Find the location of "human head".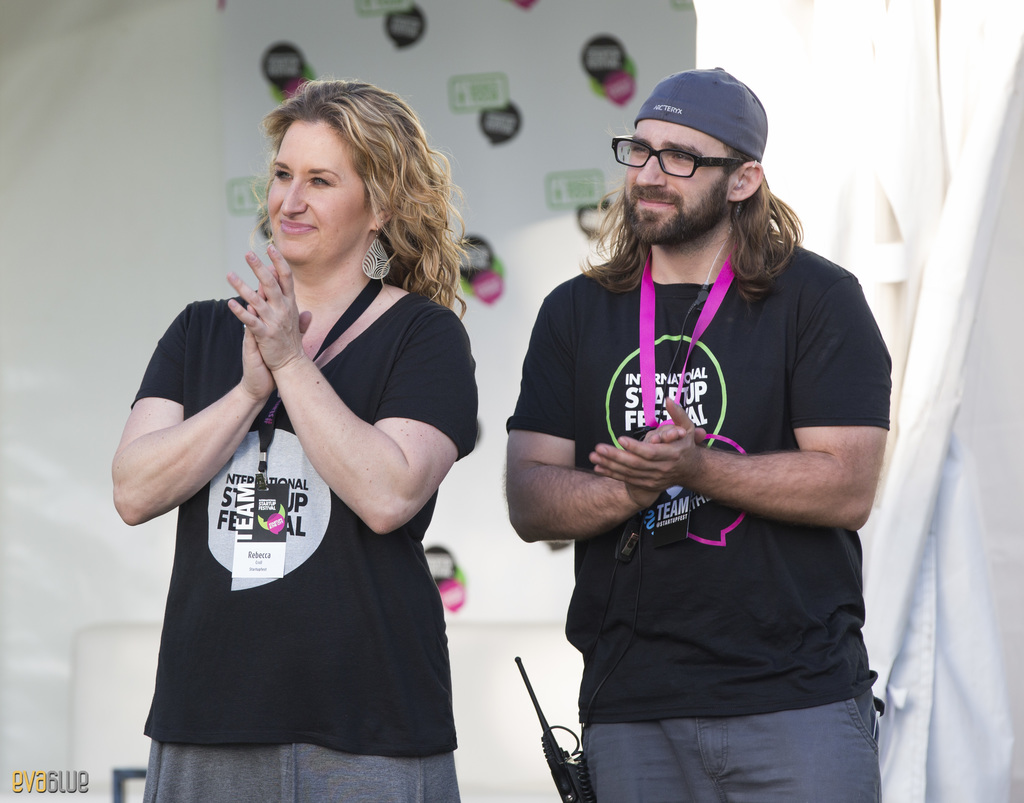
Location: detection(260, 81, 428, 268).
